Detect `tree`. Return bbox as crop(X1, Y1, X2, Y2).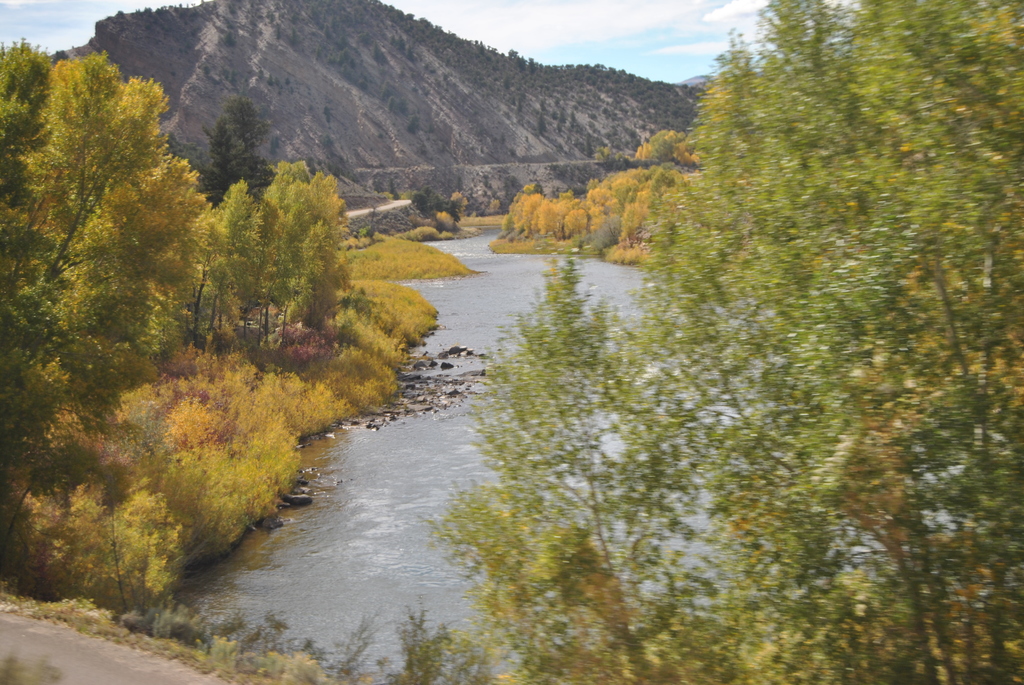
crop(586, 160, 618, 237).
